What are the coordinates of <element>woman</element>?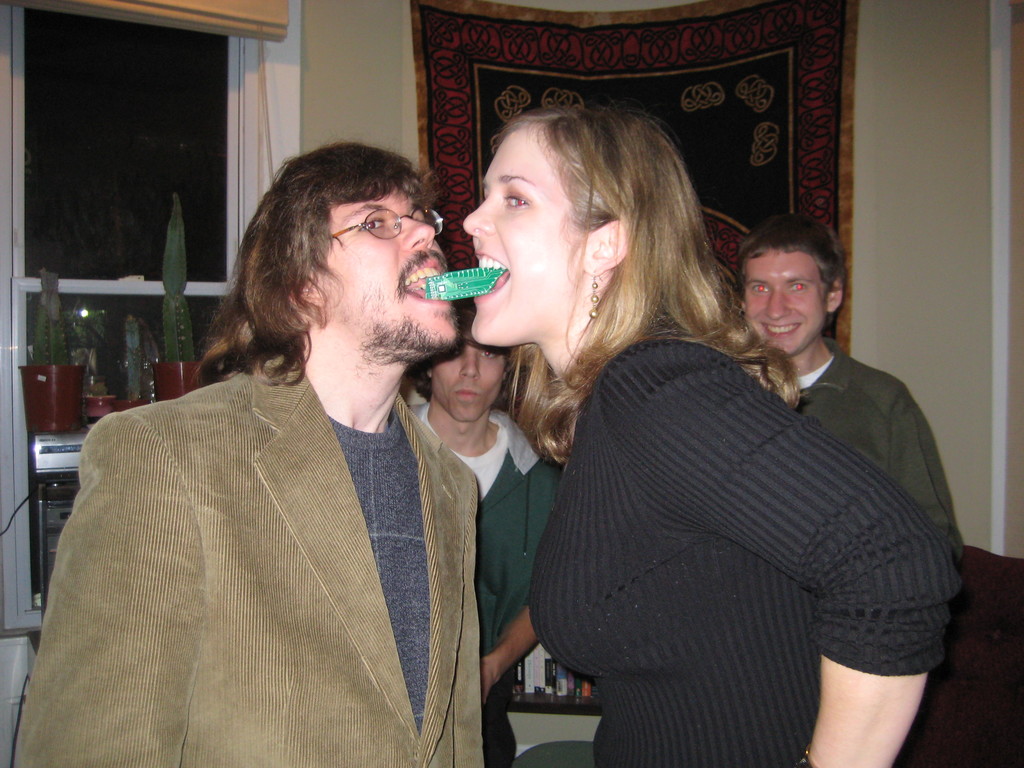
x1=491 y1=168 x2=957 y2=767.
